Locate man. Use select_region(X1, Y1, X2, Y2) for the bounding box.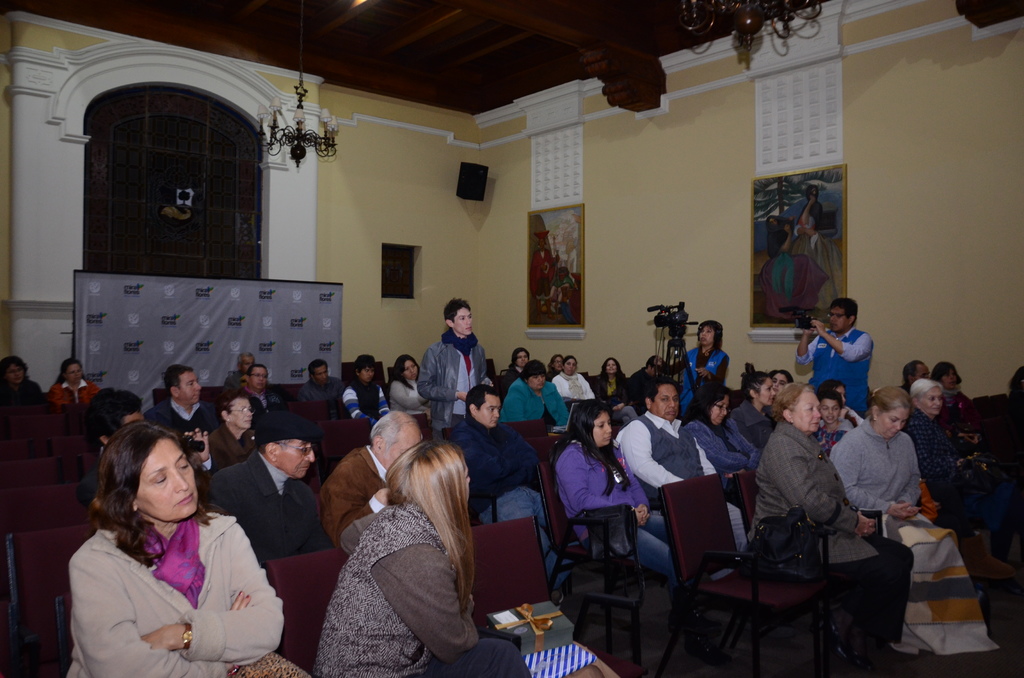
select_region(613, 380, 747, 561).
